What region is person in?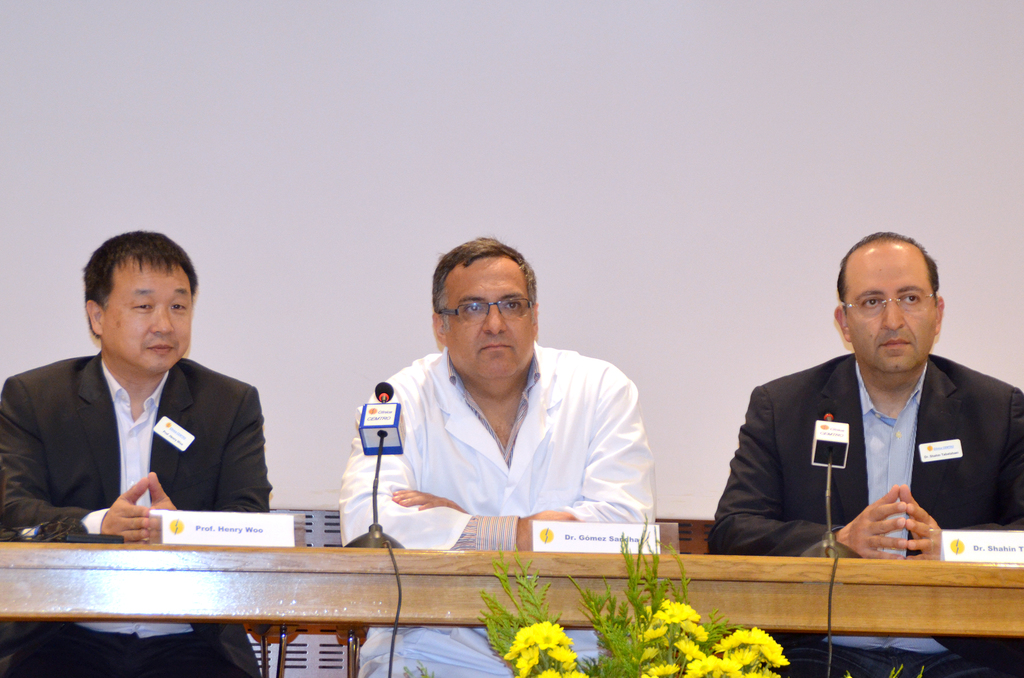
left=334, top=228, right=657, bottom=677.
